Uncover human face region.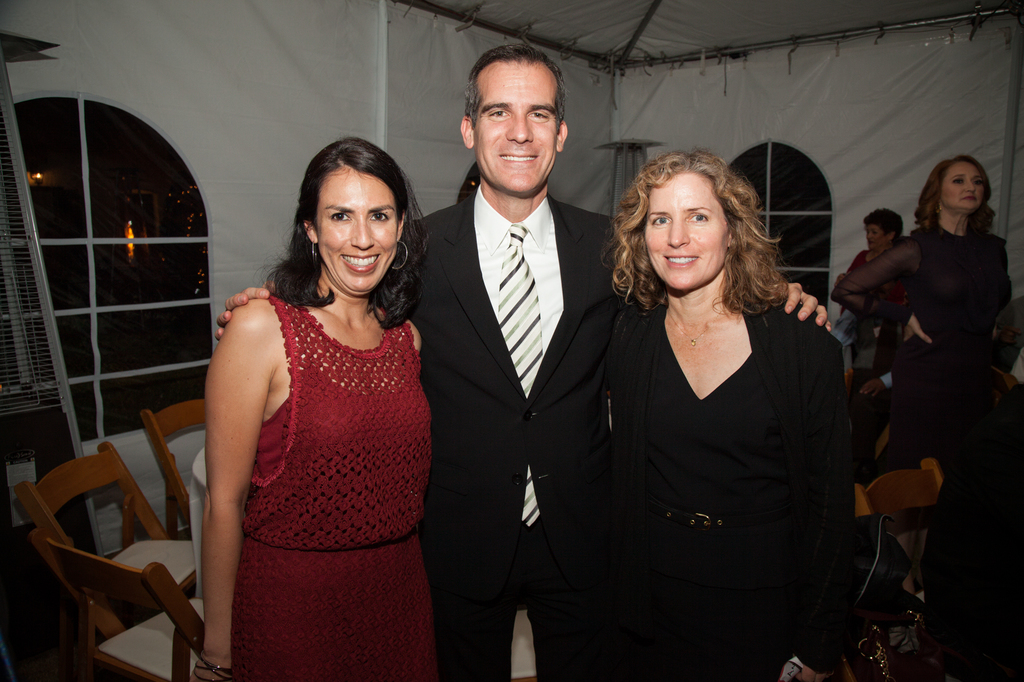
Uncovered: bbox=(643, 171, 726, 289).
